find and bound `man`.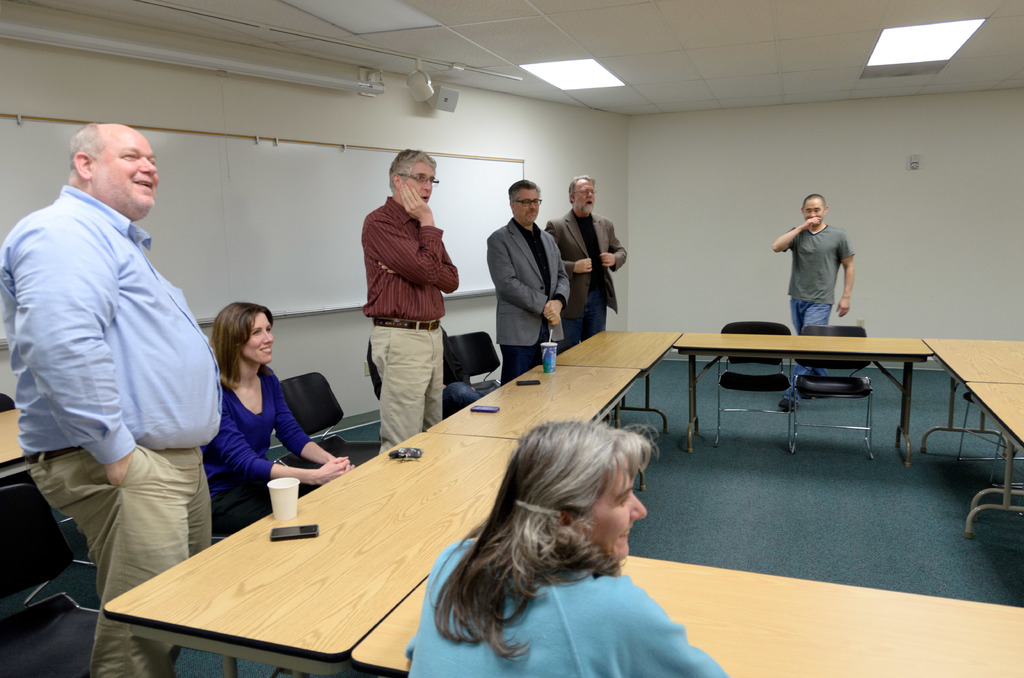
Bound: {"x1": 361, "y1": 147, "x2": 458, "y2": 458}.
